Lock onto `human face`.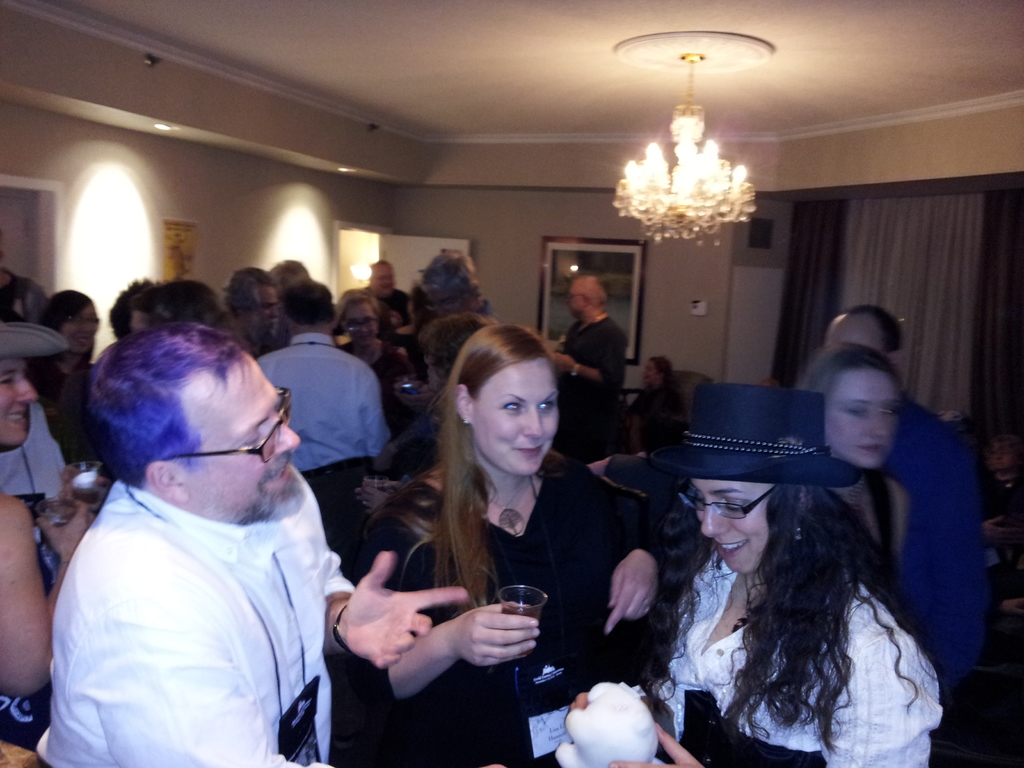
Locked: <bbox>341, 300, 378, 348</bbox>.
